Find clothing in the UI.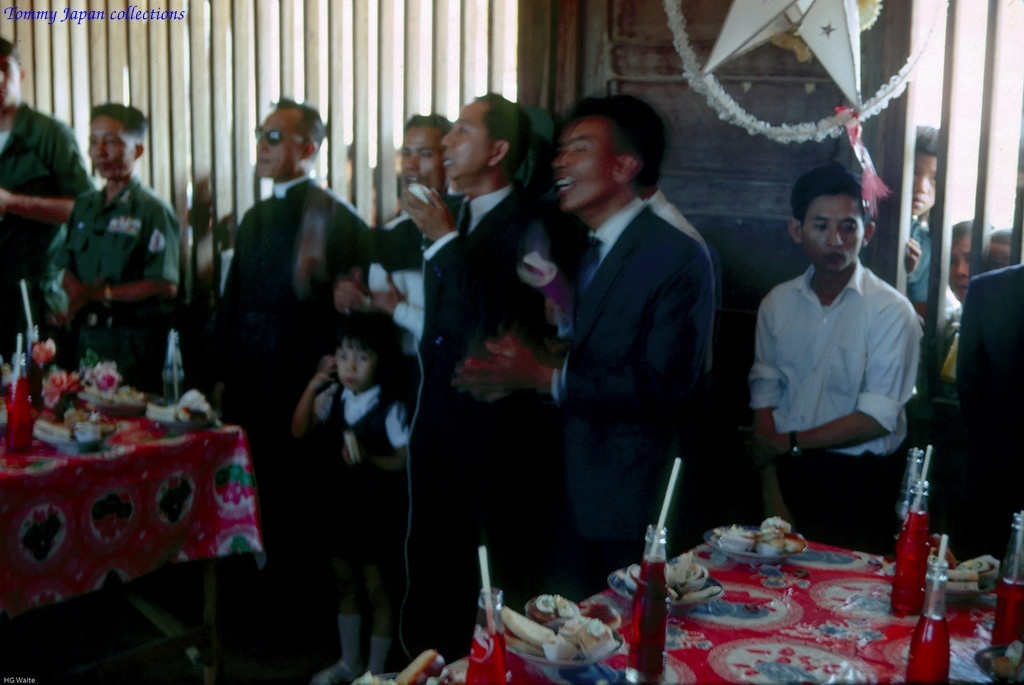
UI element at [954,247,1023,567].
